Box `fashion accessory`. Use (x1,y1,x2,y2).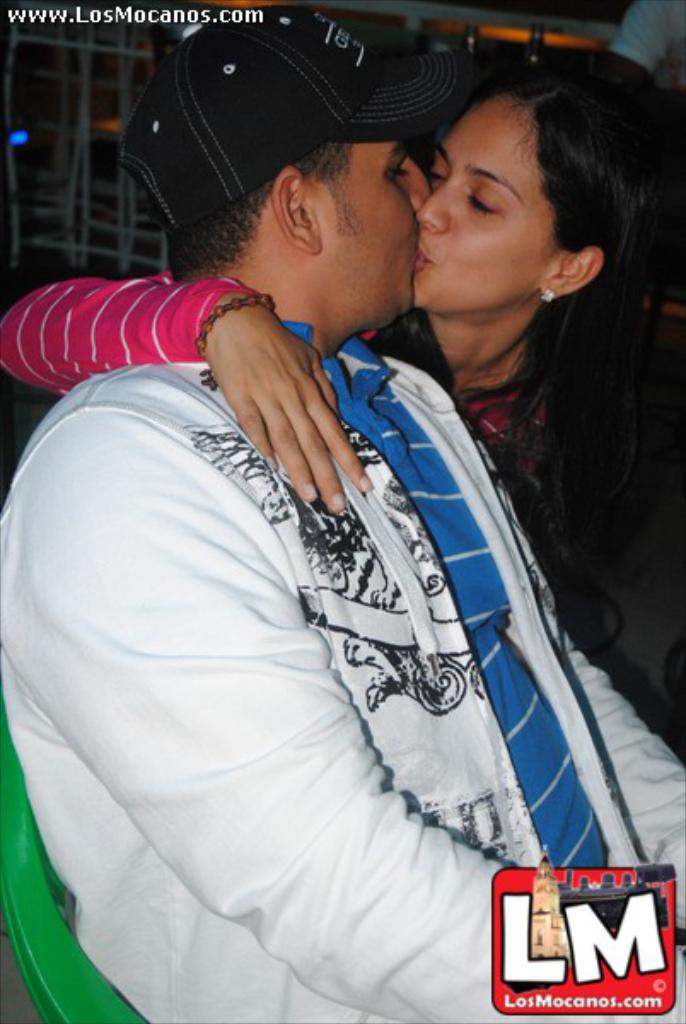
(116,14,473,230).
